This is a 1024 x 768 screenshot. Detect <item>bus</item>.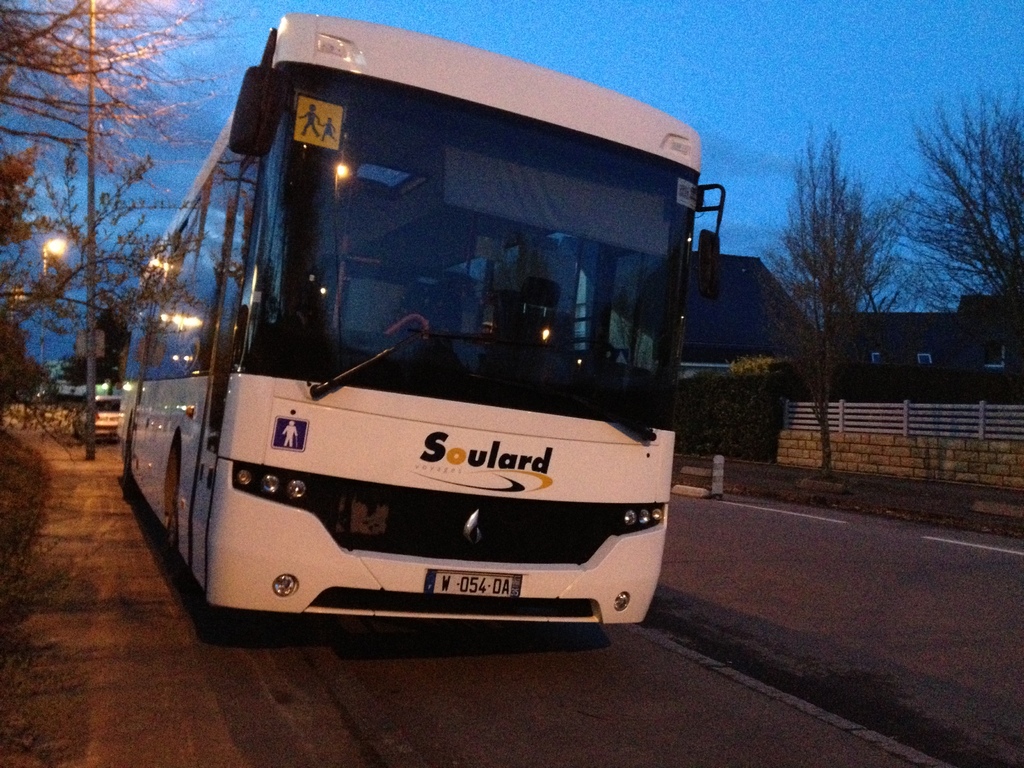
{"left": 112, "top": 8, "right": 730, "bottom": 639}.
